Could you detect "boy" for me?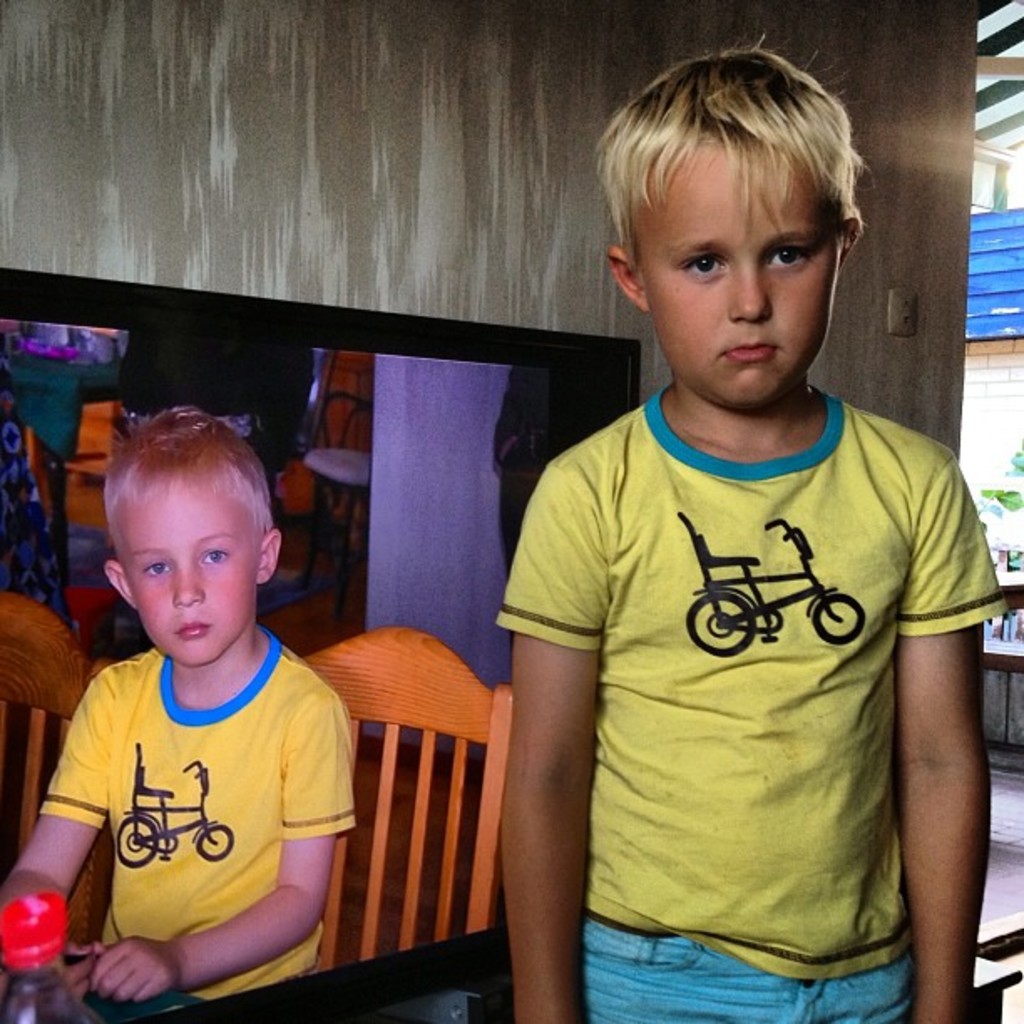
Detection result: [490,42,1016,1022].
